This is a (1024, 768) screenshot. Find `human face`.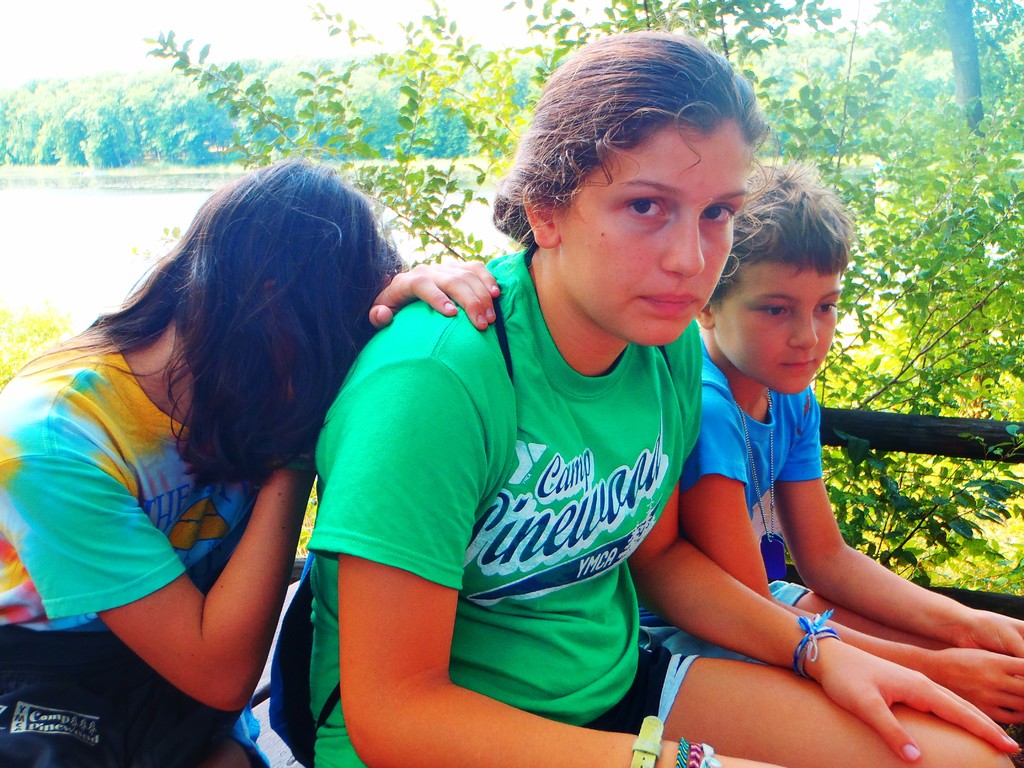
Bounding box: box=[563, 118, 744, 350].
